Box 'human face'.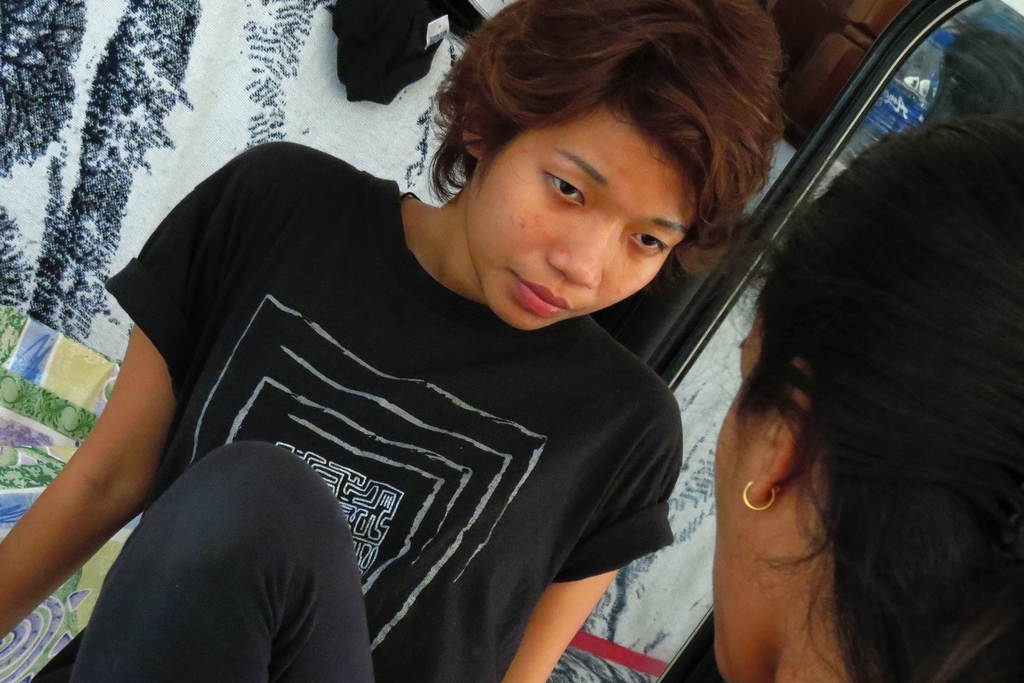
left=481, top=99, right=698, bottom=333.
